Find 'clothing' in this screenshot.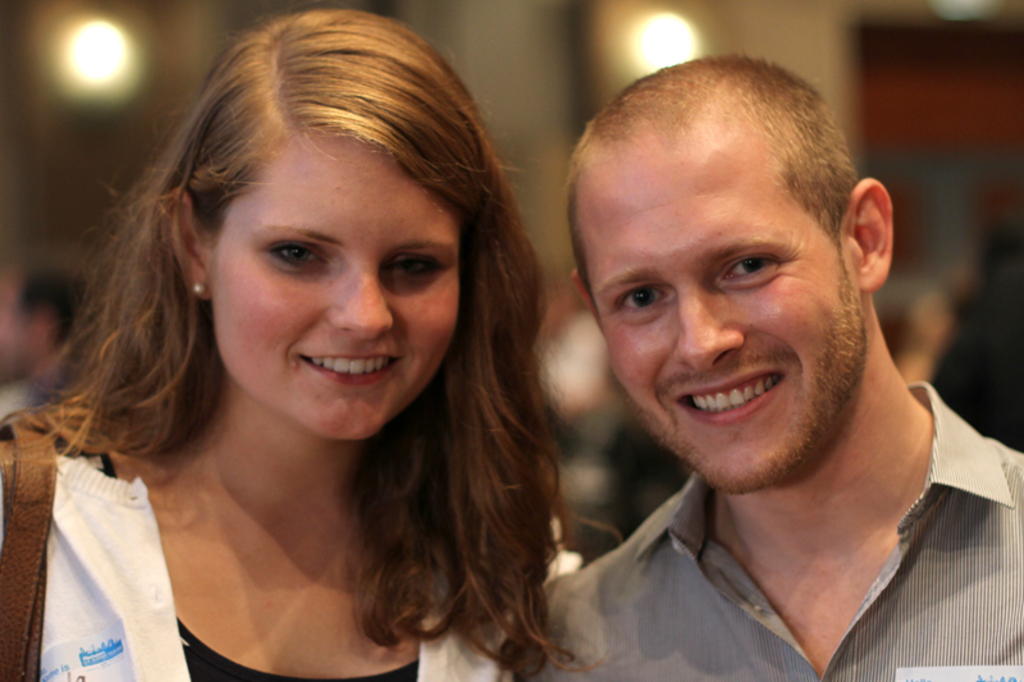
The bounding box for 'clothing' is x1=511 y1=380 x2=1023 y2=681.
